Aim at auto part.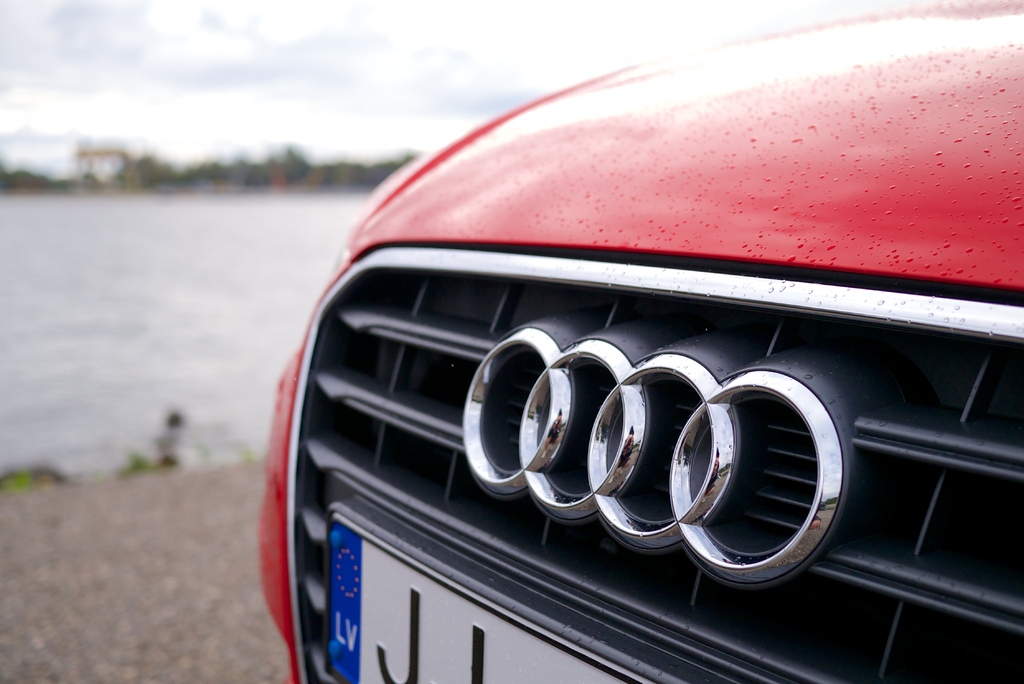
Aimed at crop(257, 0, 1023, 683).
